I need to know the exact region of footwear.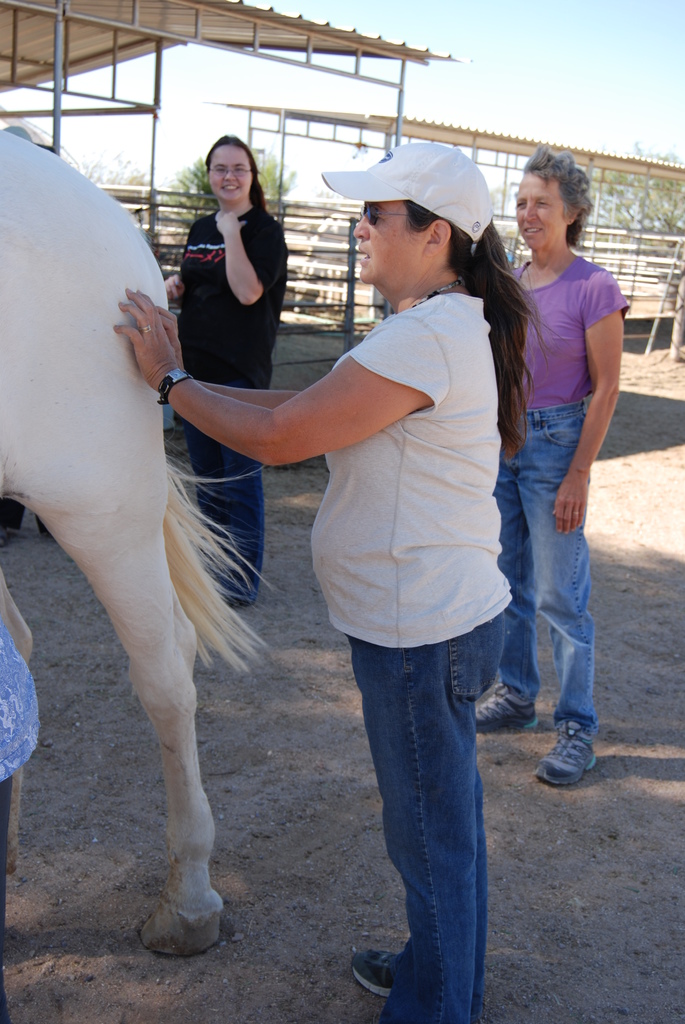
Region: box=[479, 681, 539, 730].
